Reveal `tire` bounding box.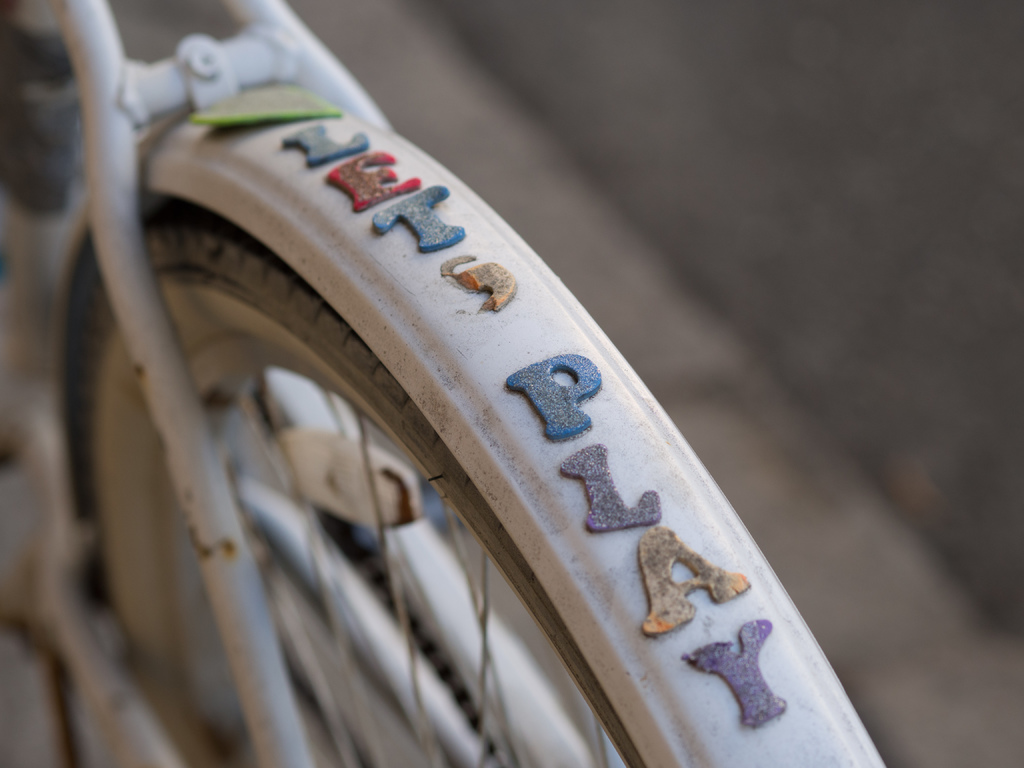
Revealed: rect(54, 82, 888, 767).
